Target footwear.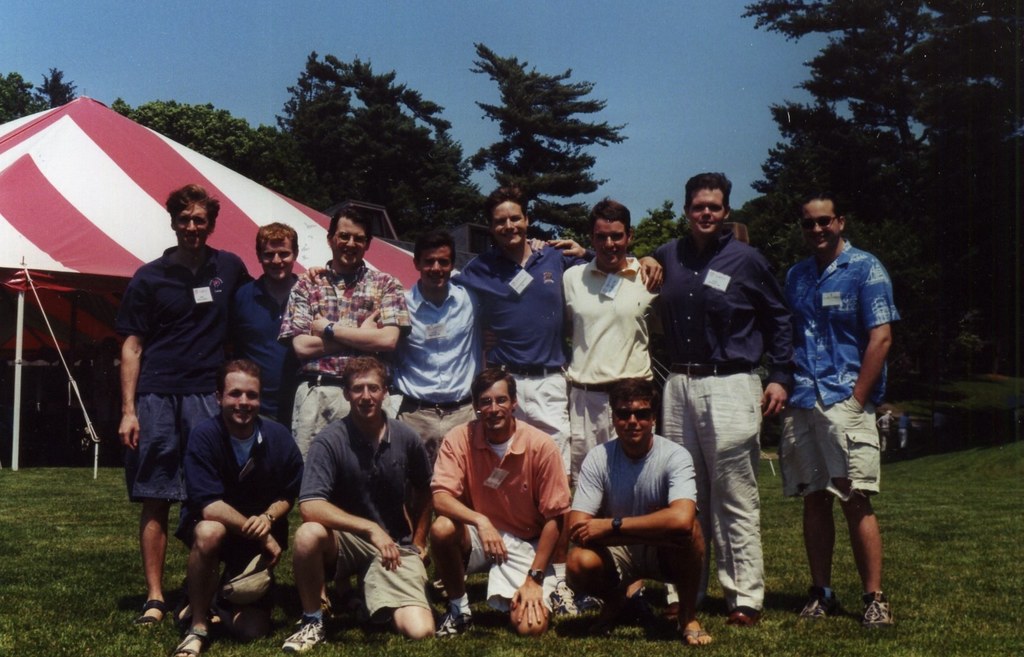
Target region: crop(686, 627, 716, 647).
